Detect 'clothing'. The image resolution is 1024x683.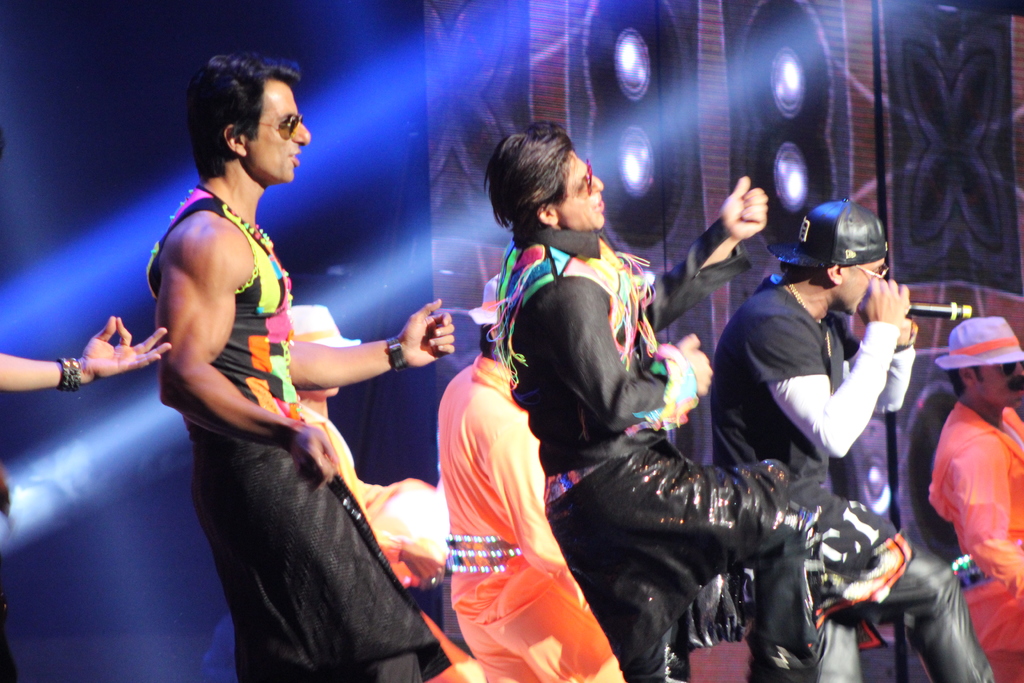
select_region(133, 122, 431, 630).
